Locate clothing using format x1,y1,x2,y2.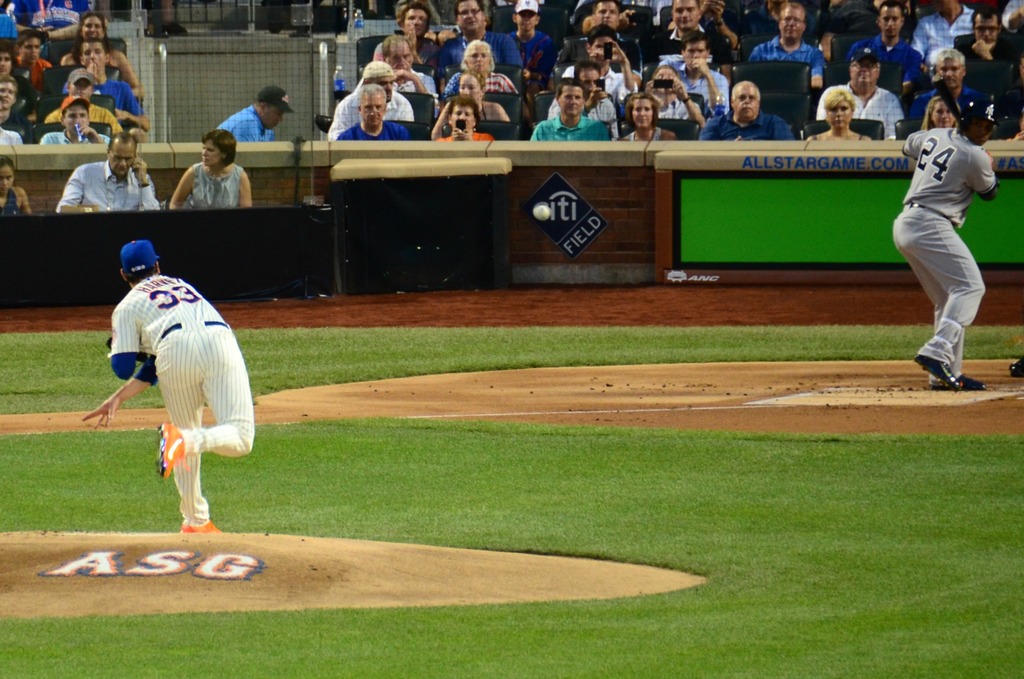
97,244,246,526.
